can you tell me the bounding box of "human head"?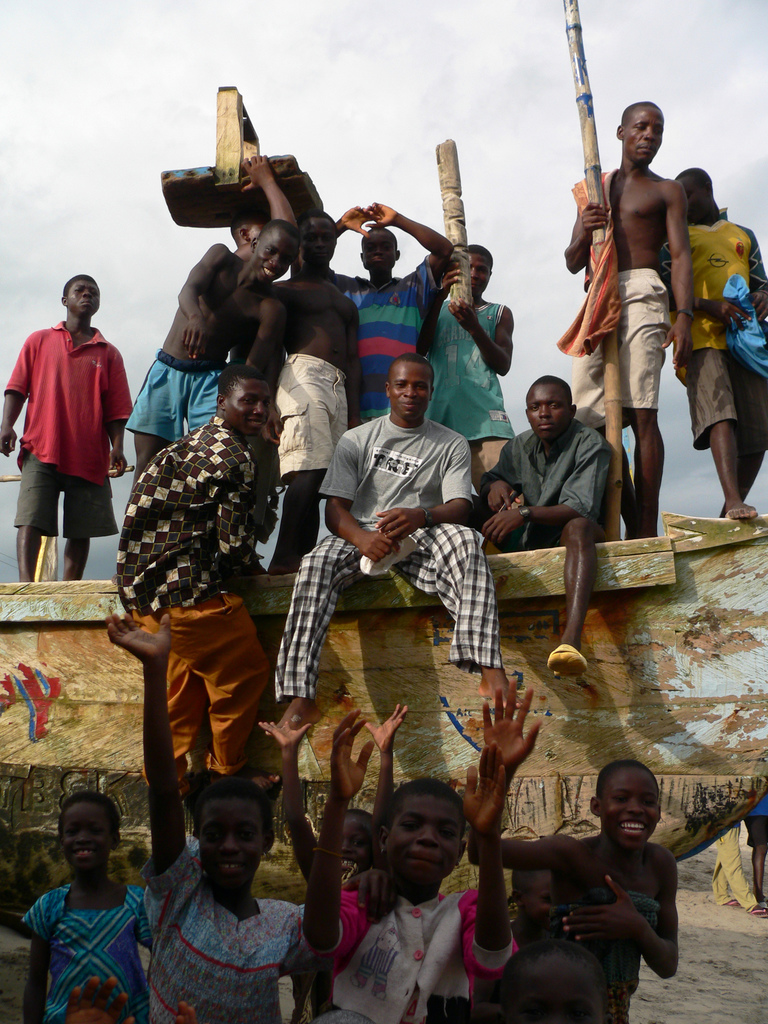
[229,220,264,250].
